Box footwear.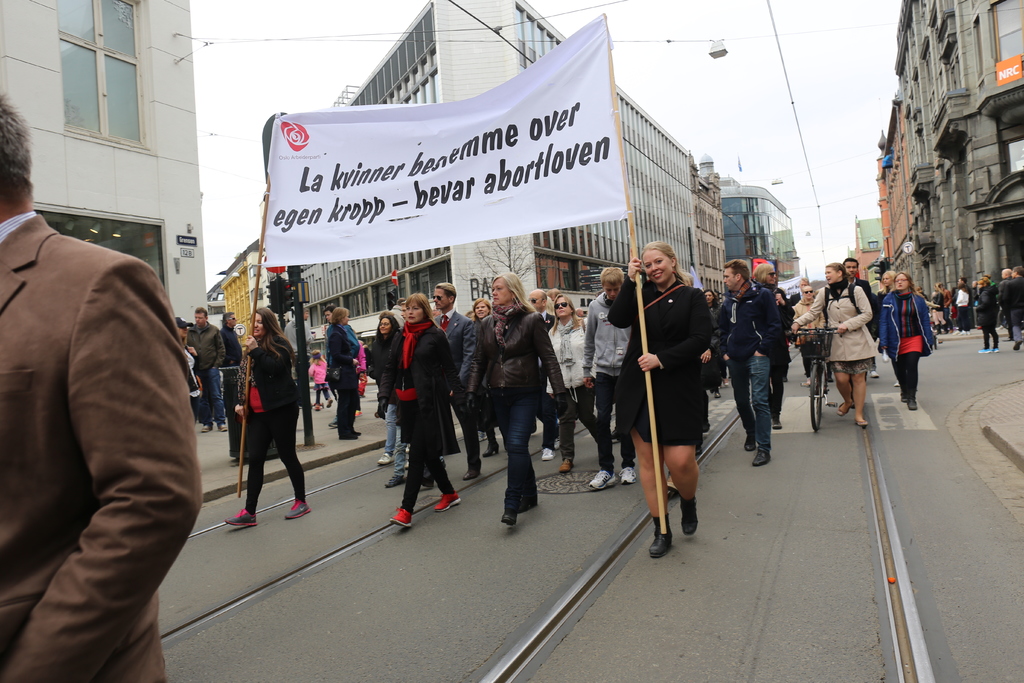
(left=541, top=447, right=557, bottom=463).
